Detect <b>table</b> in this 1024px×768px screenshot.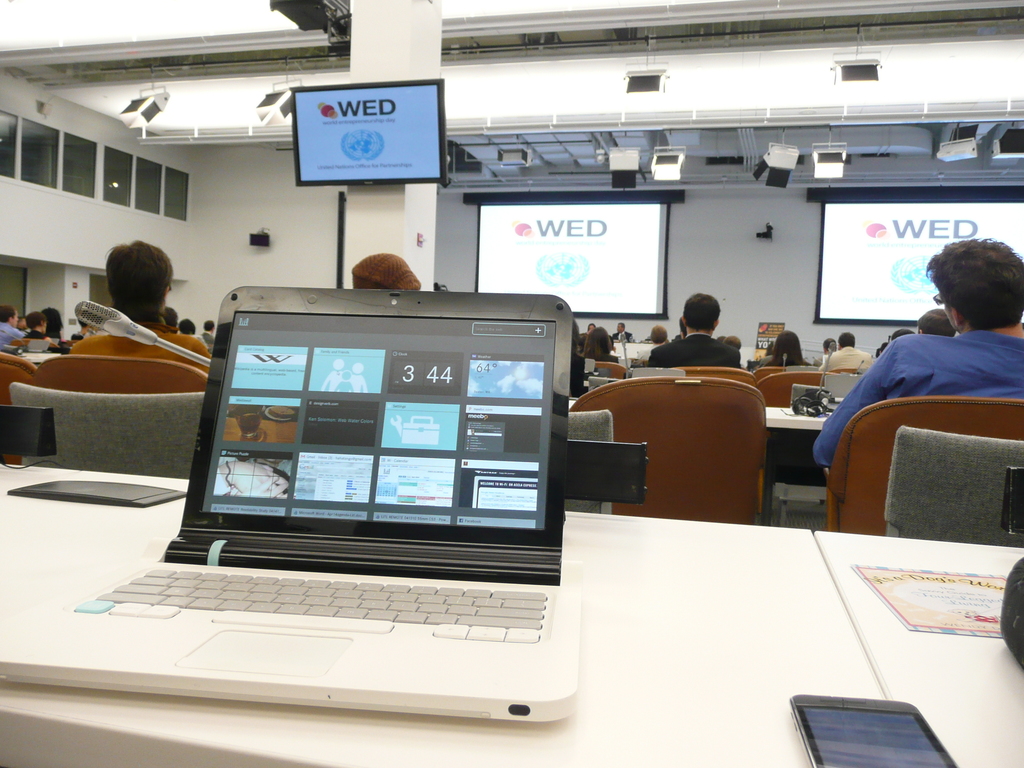
Detection: bbox=(25, 351, 60, 364).
